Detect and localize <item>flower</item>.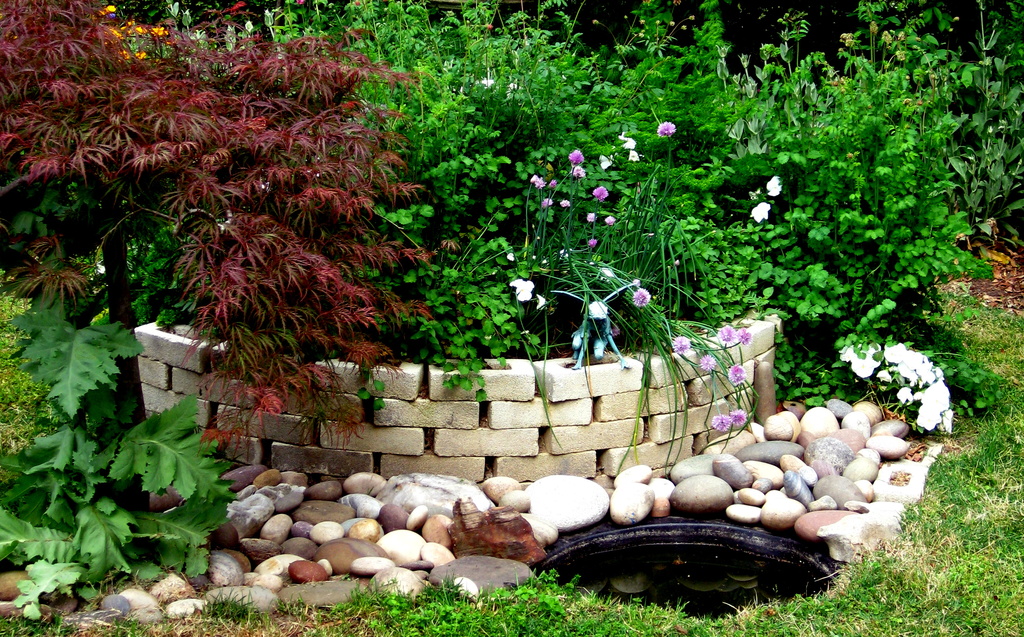
Localized at 698 353 715 371.
